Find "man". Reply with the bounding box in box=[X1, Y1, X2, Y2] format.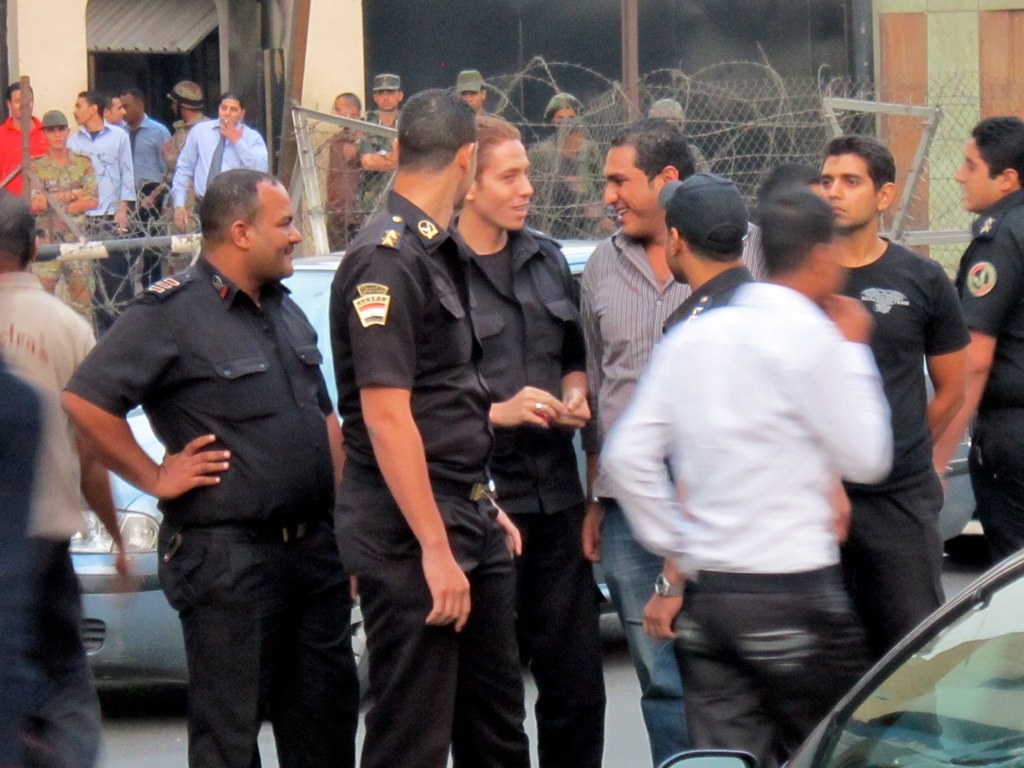
box=[924, 117, 1023, 557].
